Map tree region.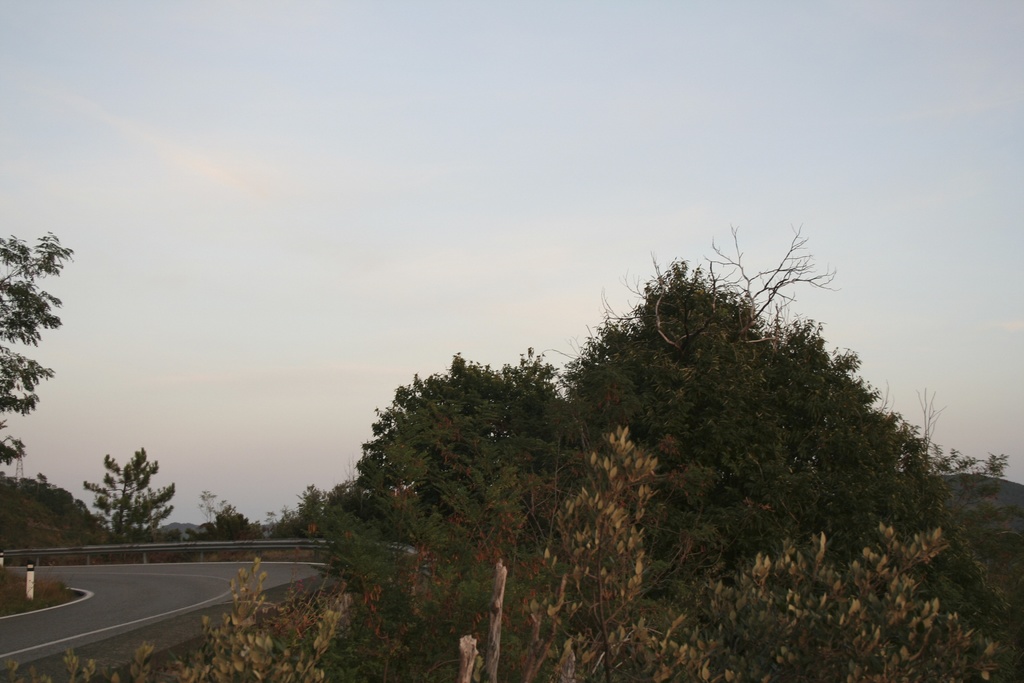
Mapped to 188 498 261 541.
